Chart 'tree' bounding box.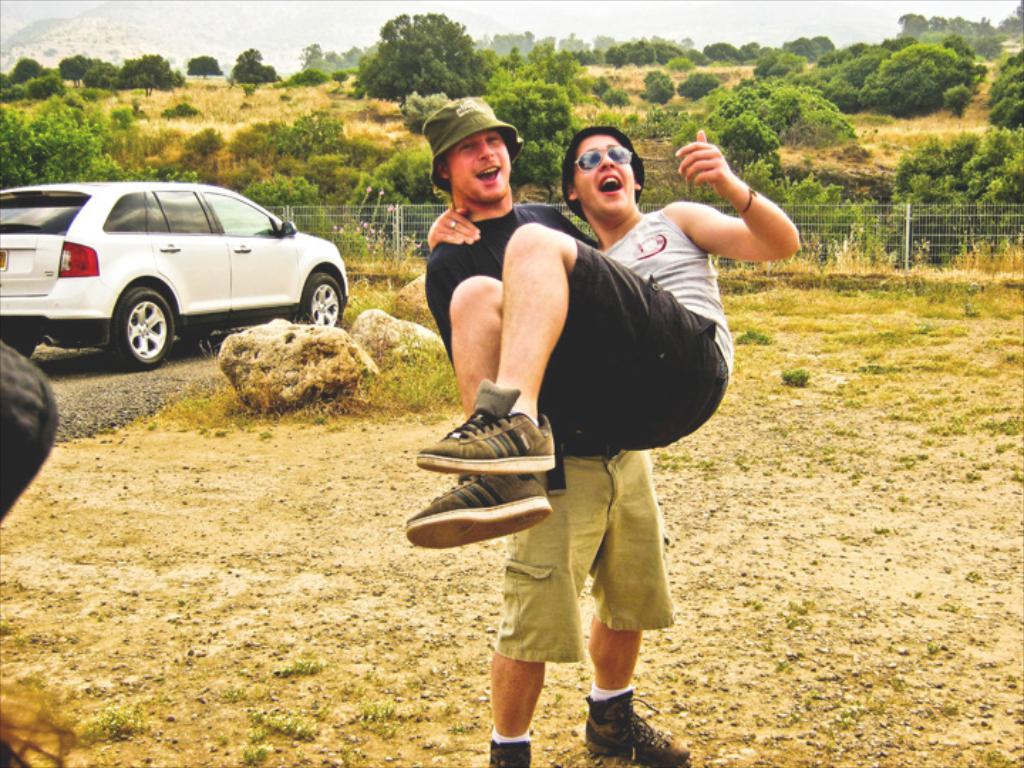
Charted: (x1=0, y1=108, x2=196, y2=189).
